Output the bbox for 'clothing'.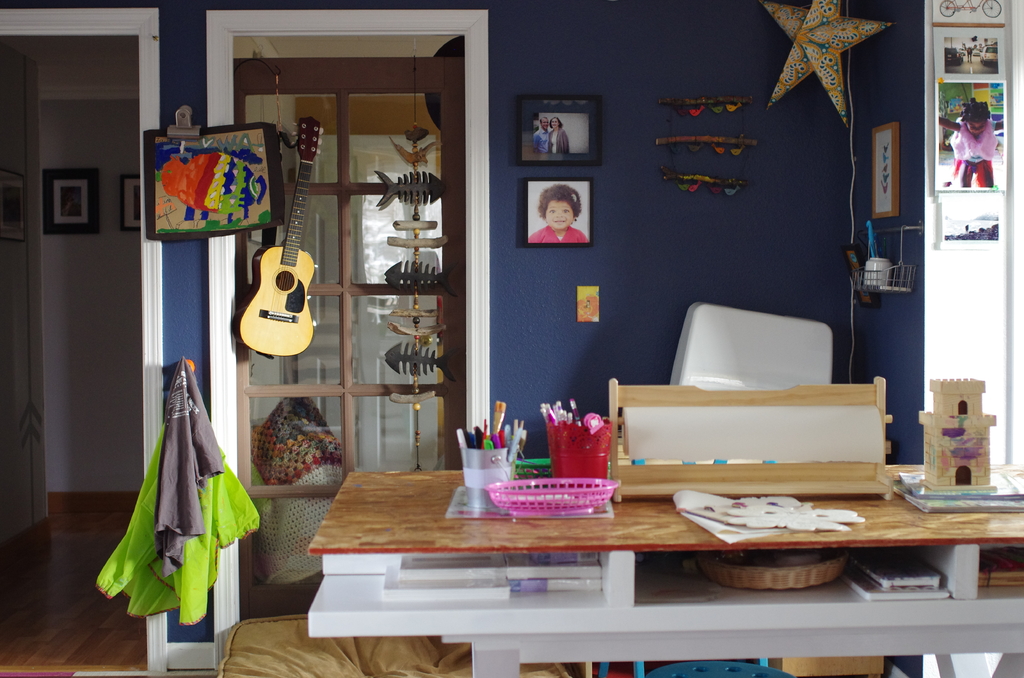
160/369/235/577.
